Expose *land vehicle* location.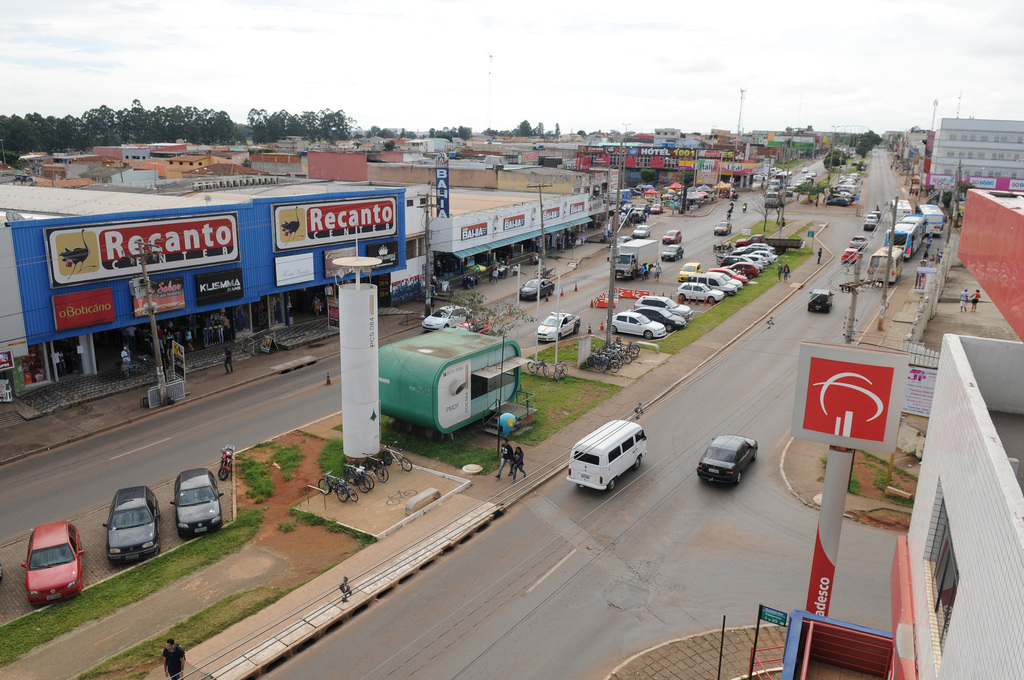
Exposed at [left=803, top=168, right=820, bottom=182].
